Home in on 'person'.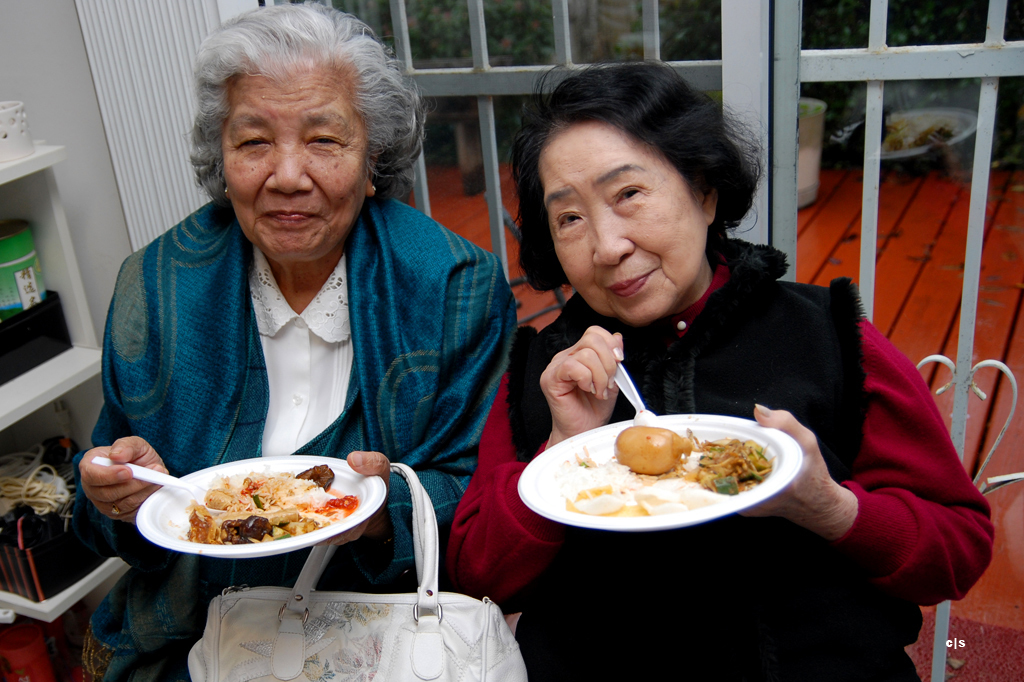
Homed in at box=[438, 56, 988, 681].
